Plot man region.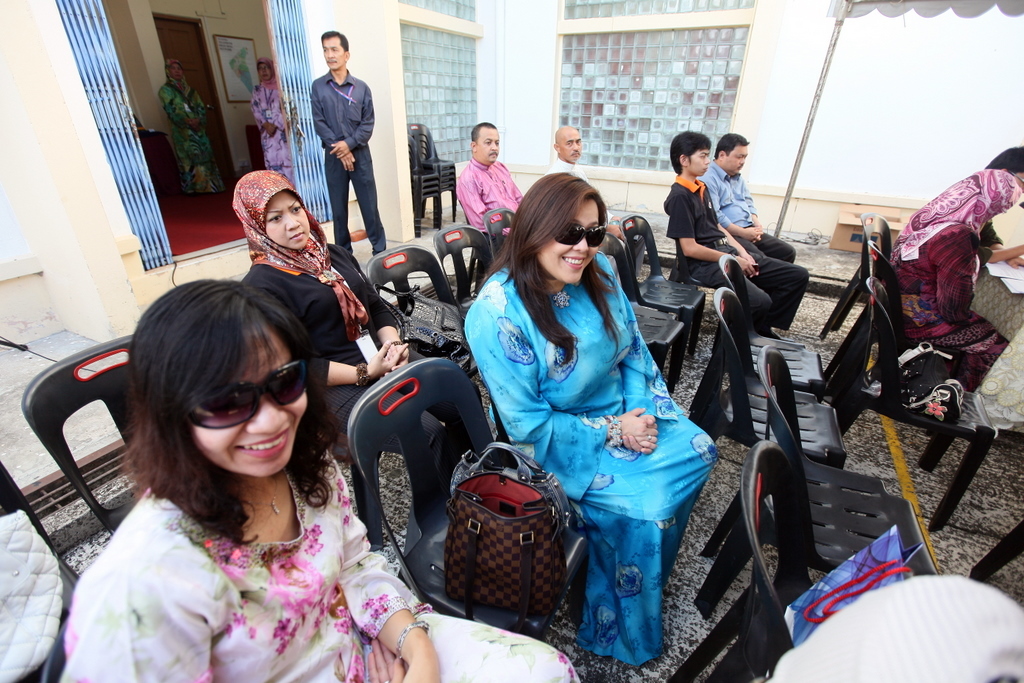
Plotted at (left=696, top=133, right=796, bottom=255).
